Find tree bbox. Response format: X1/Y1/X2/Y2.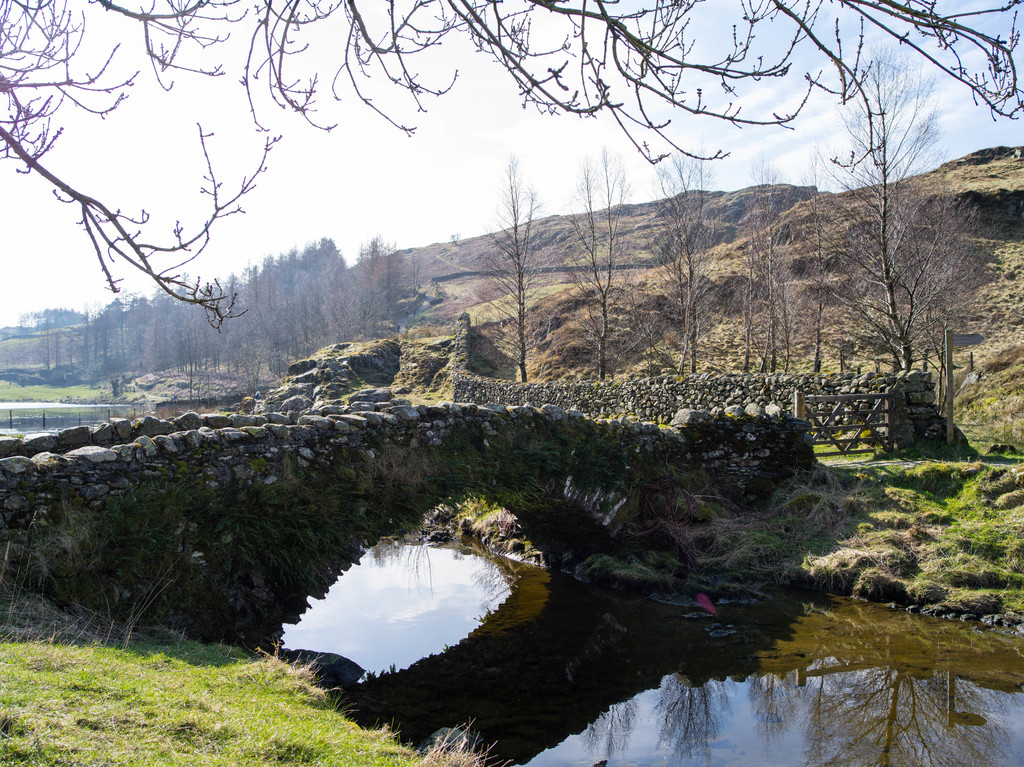
718/136/805/376.
